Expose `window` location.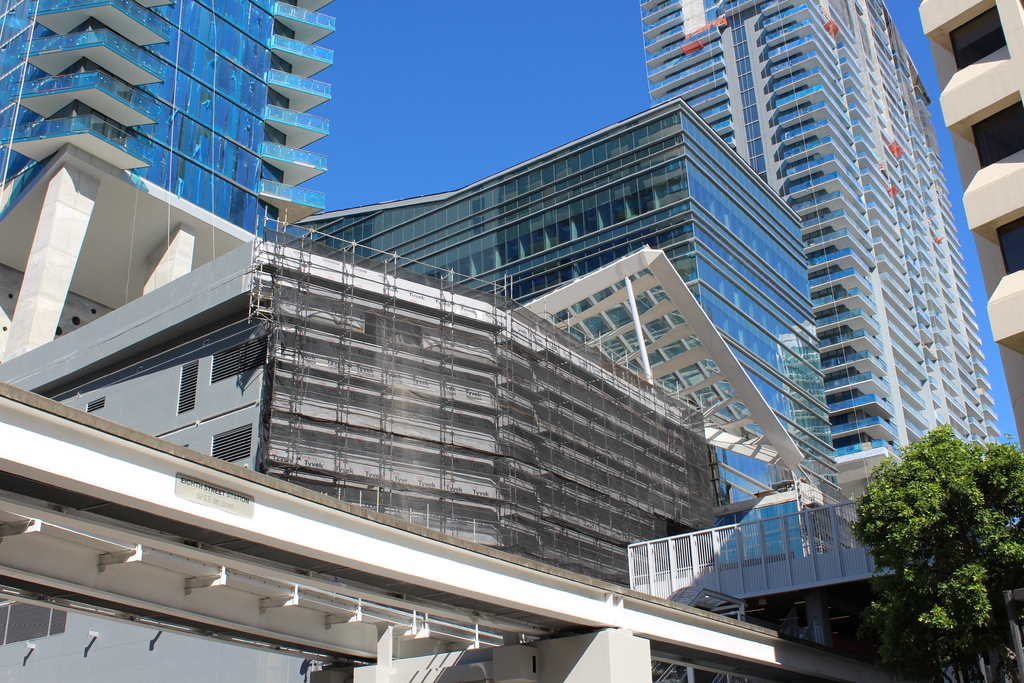
Exposed at bbox(997, 215, 1023, 277).
